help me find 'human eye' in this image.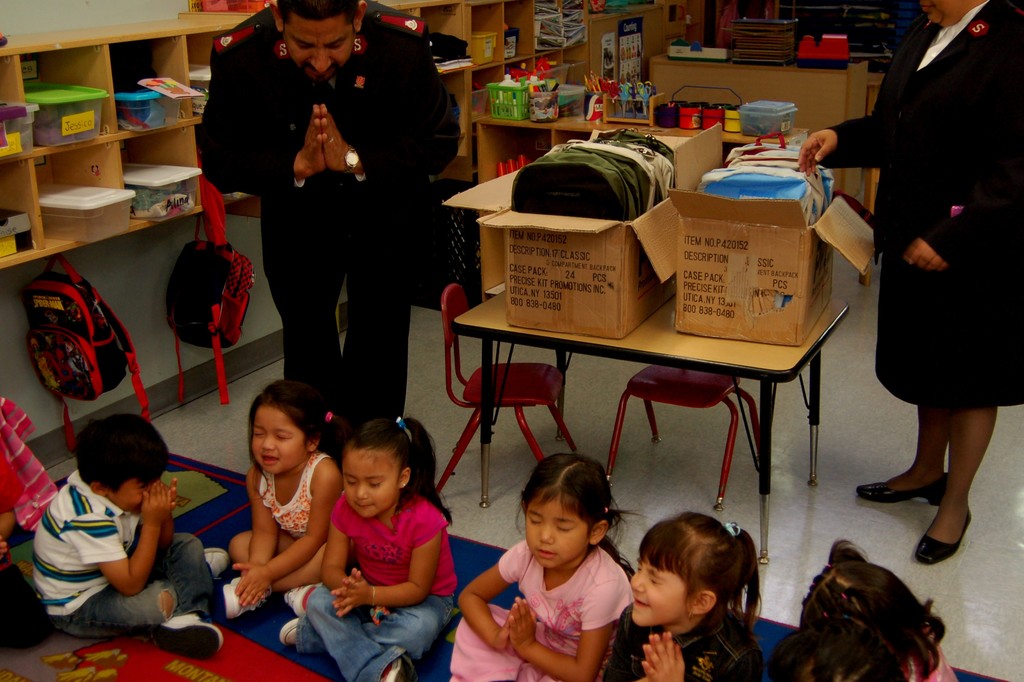
Found it: x1=341, y1=476, x2=356, y2=493.
